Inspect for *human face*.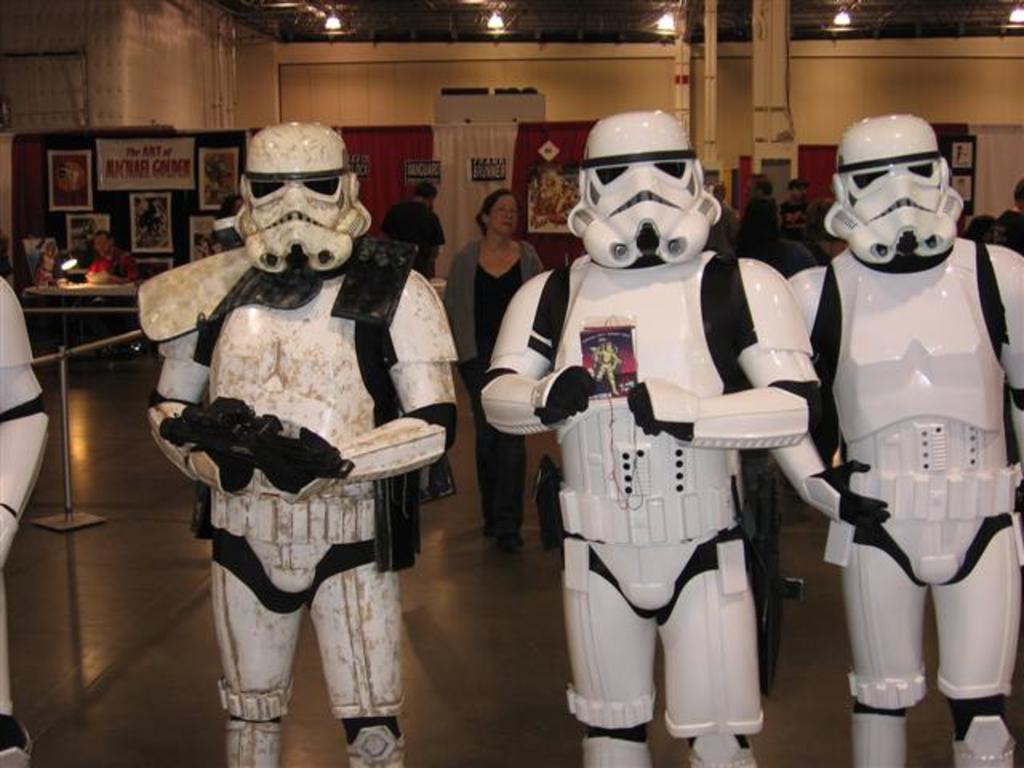
Inspection: locate(91, 234, 110, 253).
